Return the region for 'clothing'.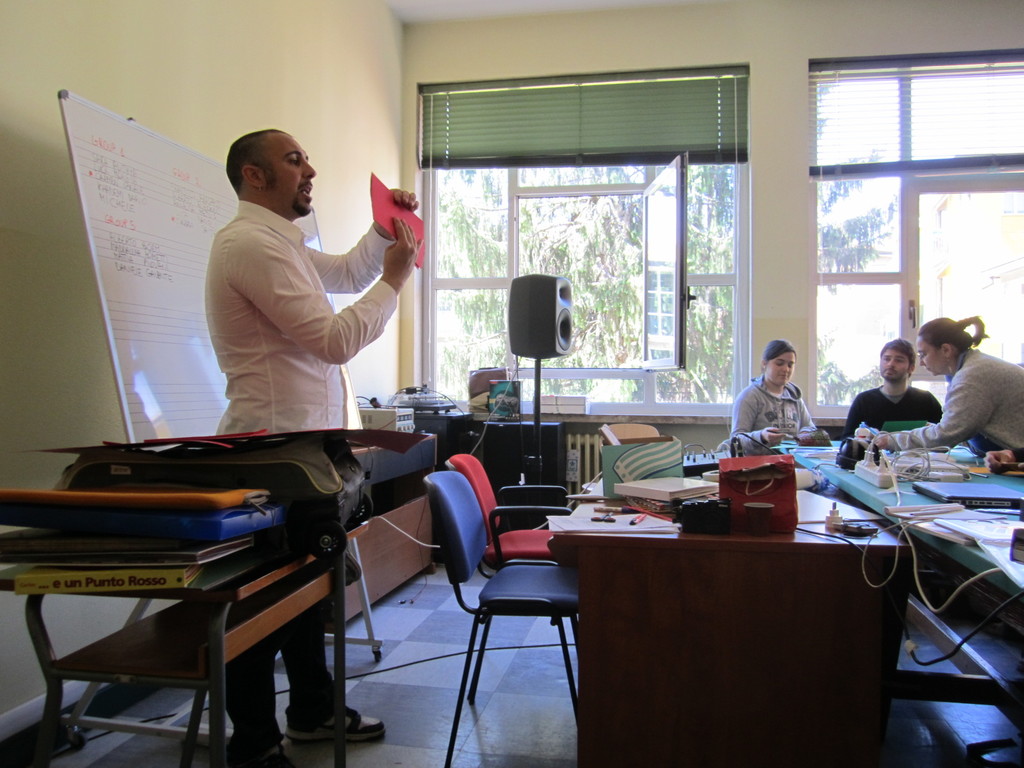
select_region(732, 373, 823, 460).
